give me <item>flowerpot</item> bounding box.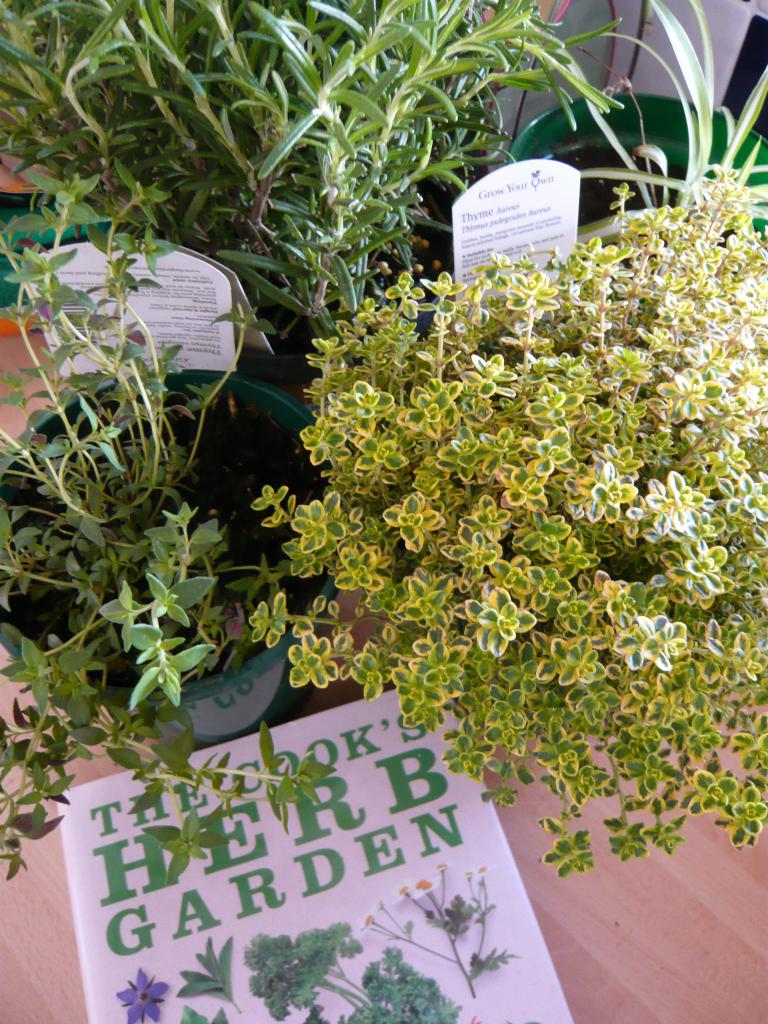
{"left": 0, "top": 366, "right": 341, "bottom": 742}.
